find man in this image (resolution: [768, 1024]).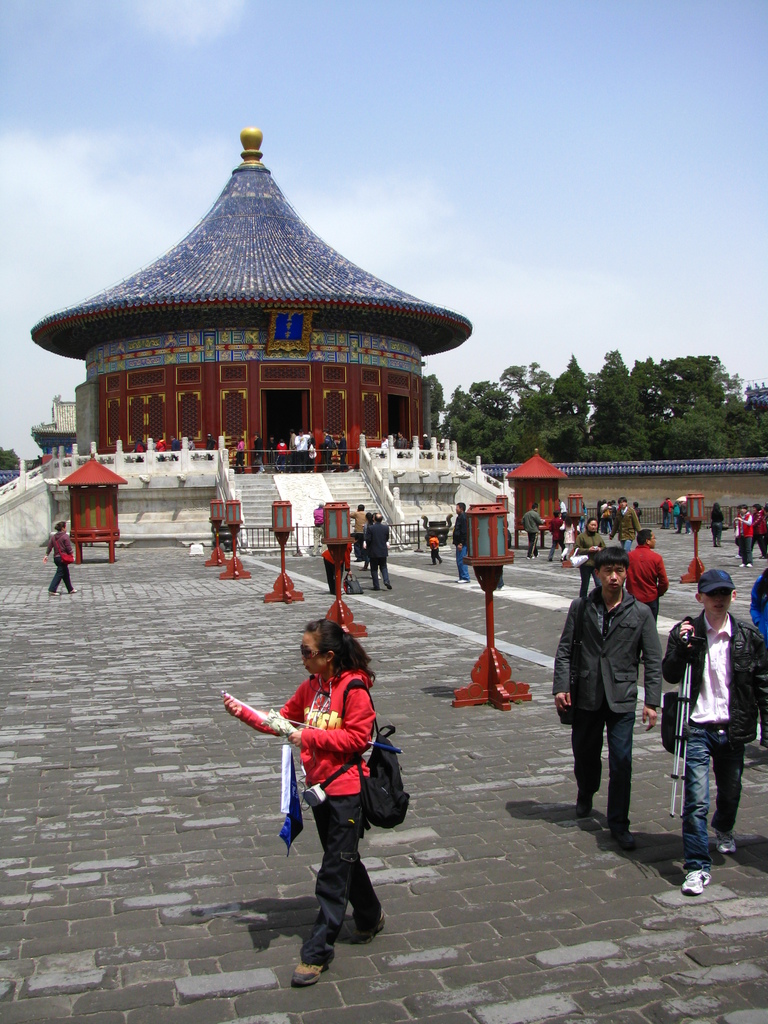
{"left": 153, "top": 436, "right": 167, "bottom": 460}.
